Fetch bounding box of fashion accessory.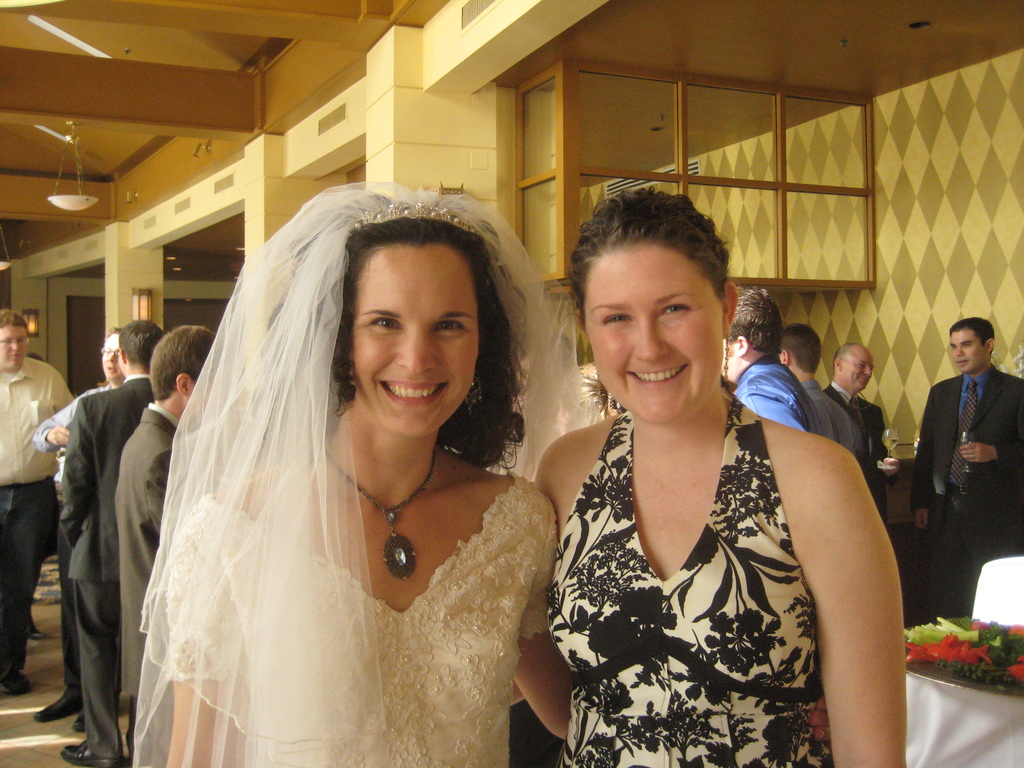
Bbox: select_region(324, 438, 440, 580).
